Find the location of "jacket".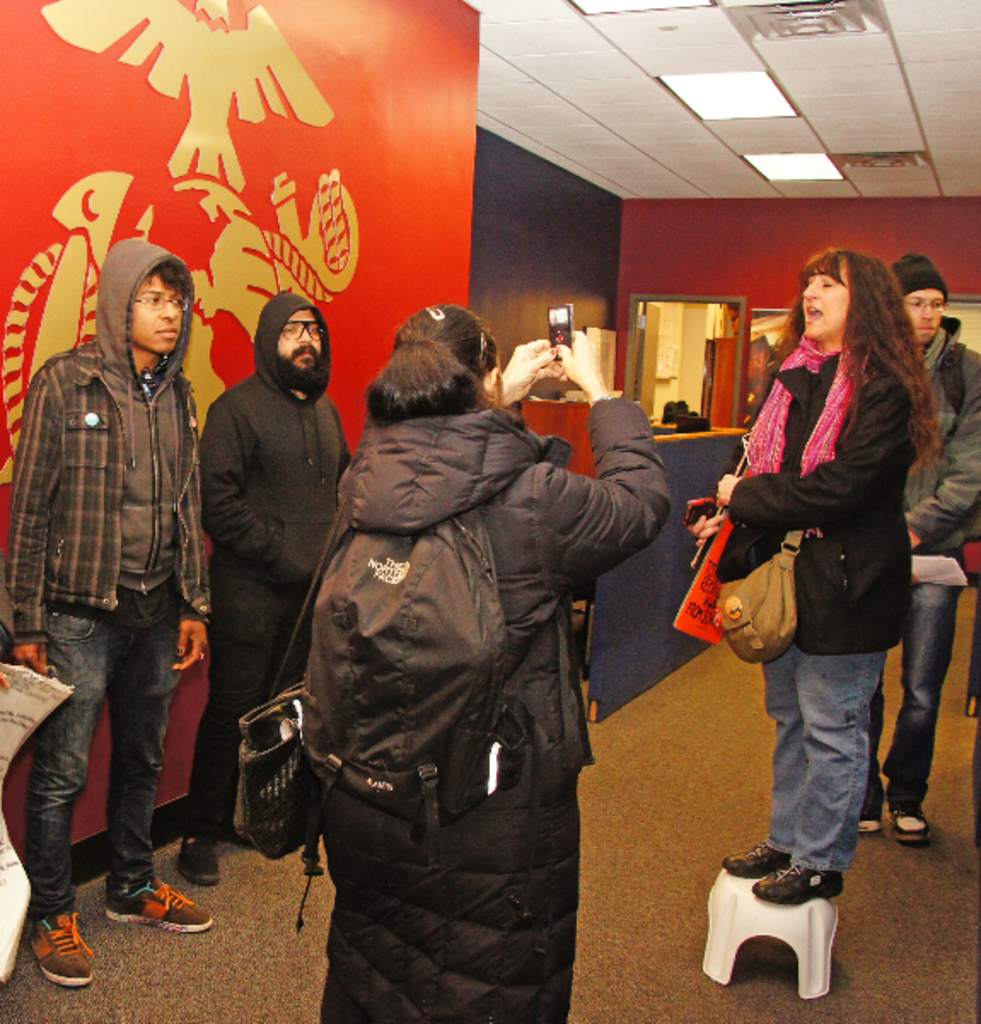
Location: (left=256, top=311, right=669, bottom=942).
